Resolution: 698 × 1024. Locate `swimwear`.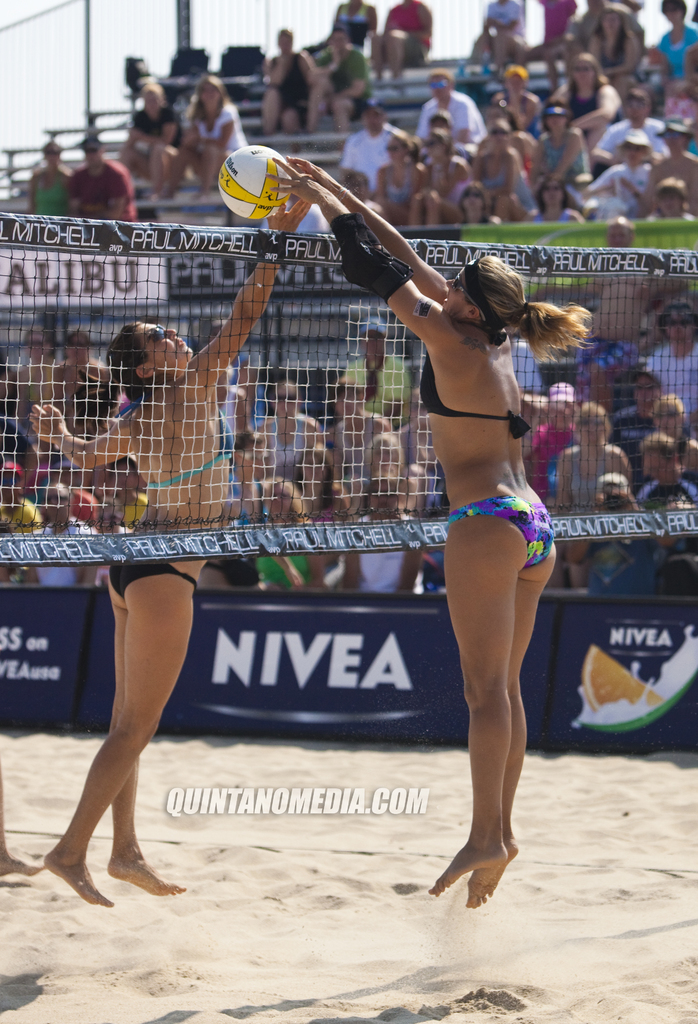
l=418, t=326, r=553, b=422.
